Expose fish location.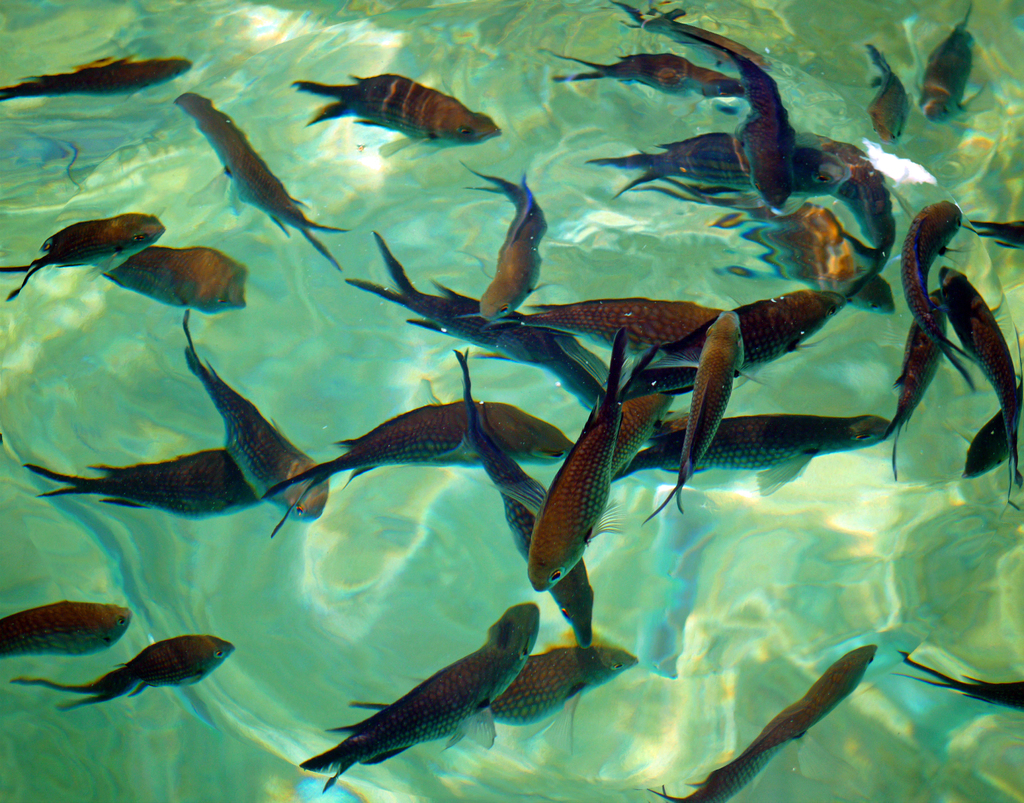
Exposed at select_region(177, 308, 329, 524).
